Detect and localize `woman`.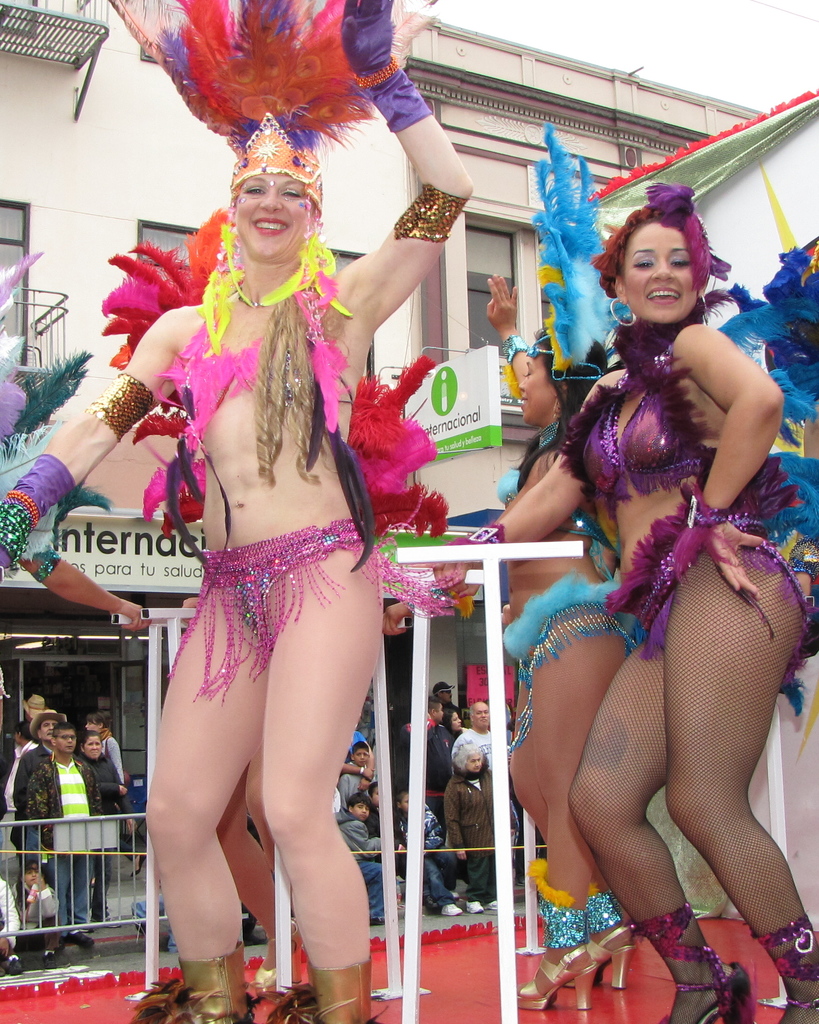
Localized at (418, 244, 665, 1017).
